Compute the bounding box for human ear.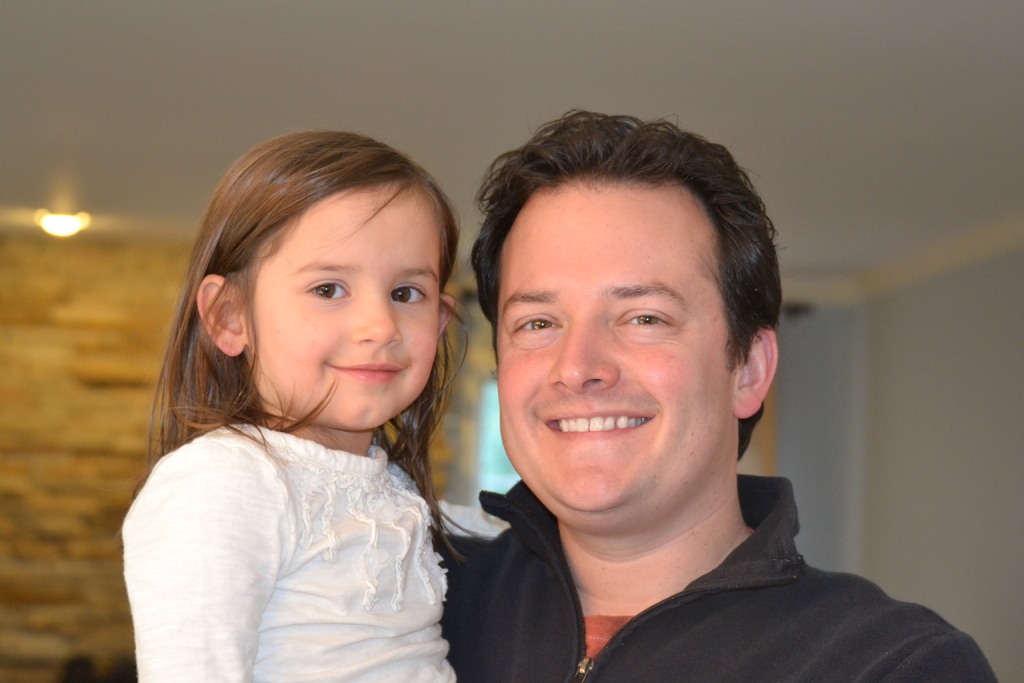
bbox=(730, 324, 780, 419).
